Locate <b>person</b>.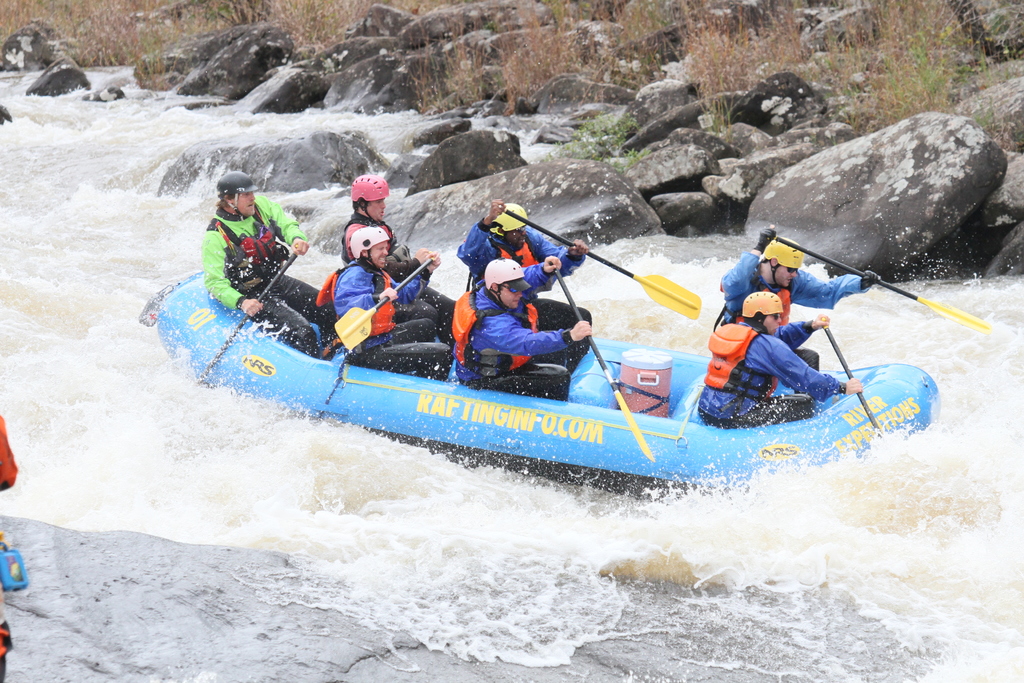
Bounding box: (x1=695, y1=285, x2=861, y2=429).
